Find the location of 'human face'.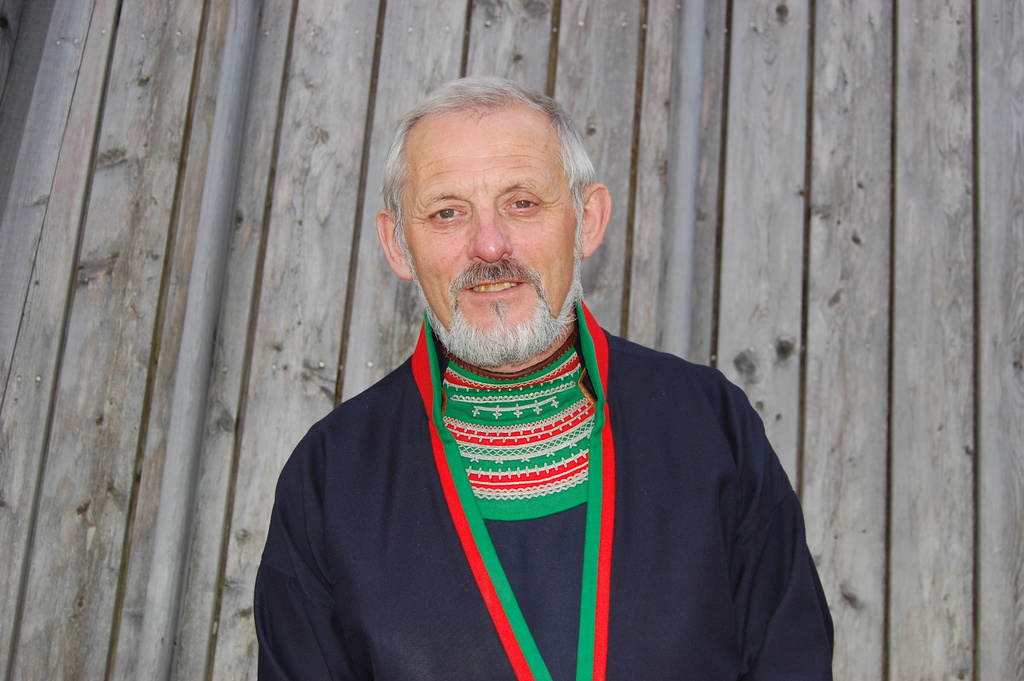
Location: {"left": 406, "top": 111, "right": 582, "bottom": 350}.
